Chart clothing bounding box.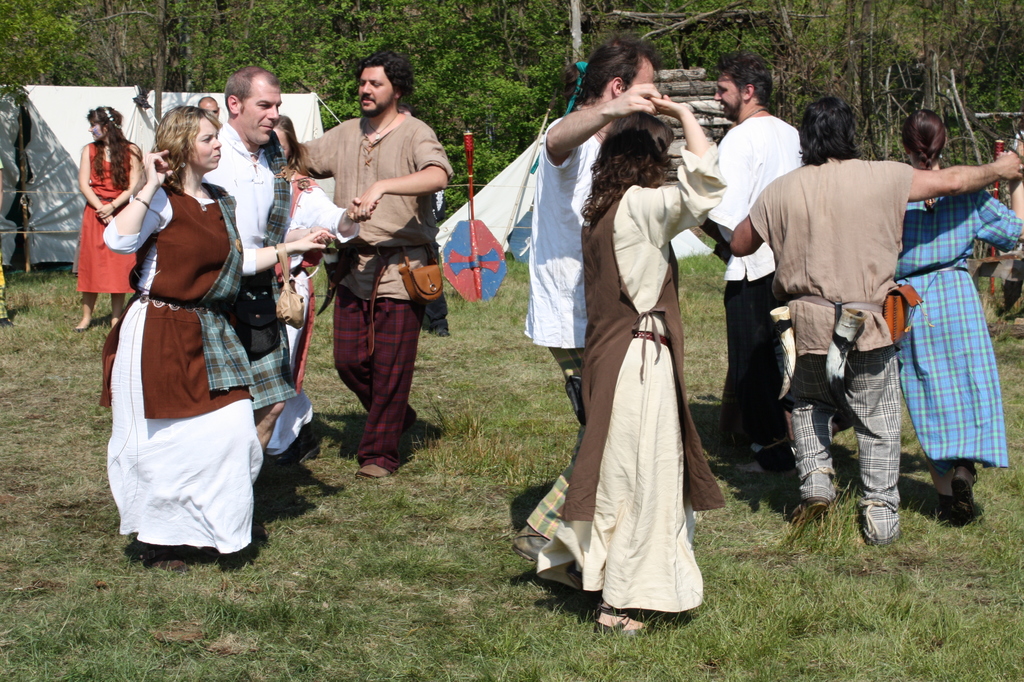
Charted: [x1=104, y1=166, x2=264, y2=543].
